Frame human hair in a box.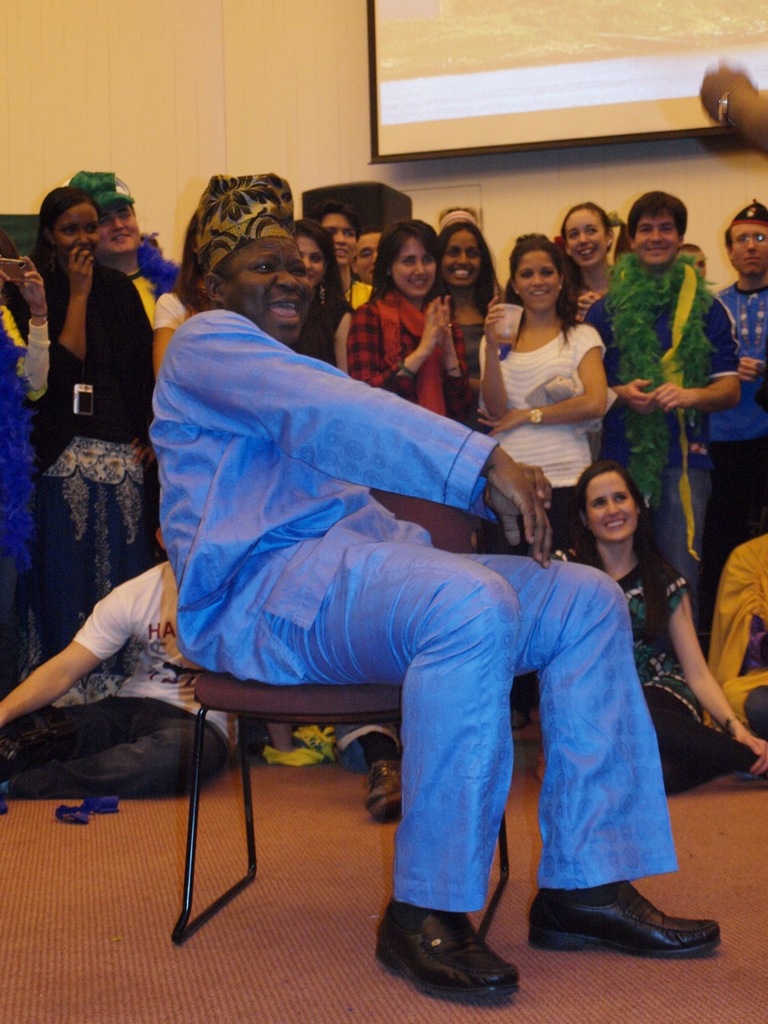
locate(364, 217, 443, 318).
